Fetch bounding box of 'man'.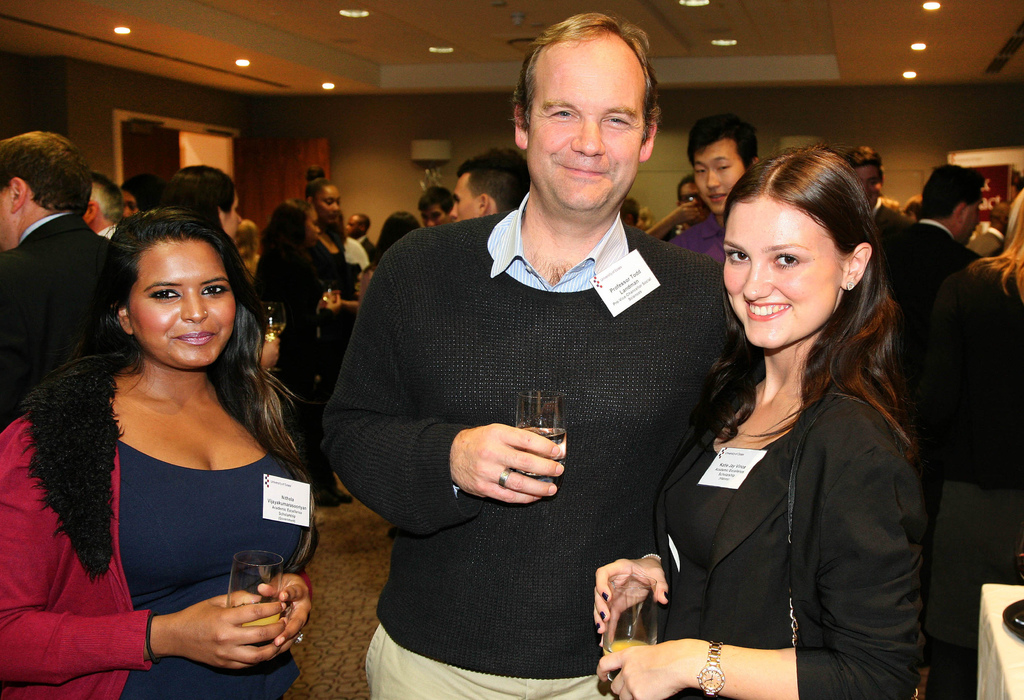
Bbox: <box>439,149,530,222</box>.
